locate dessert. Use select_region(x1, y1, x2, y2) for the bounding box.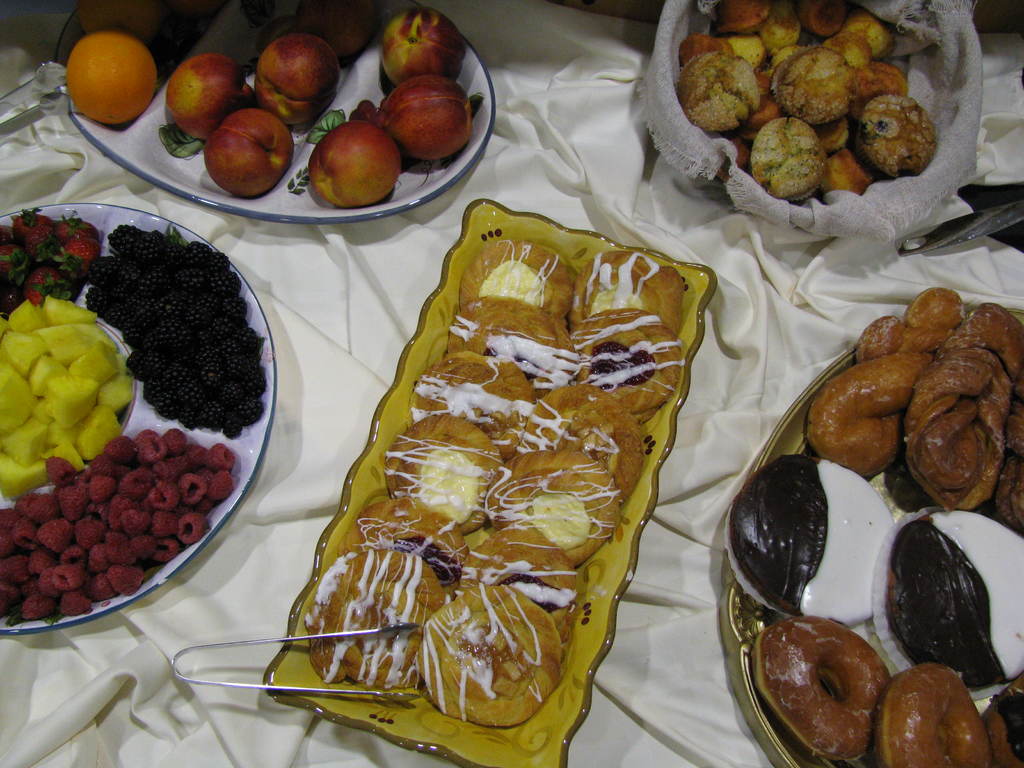
select_region(582, 243, 684, 330).
